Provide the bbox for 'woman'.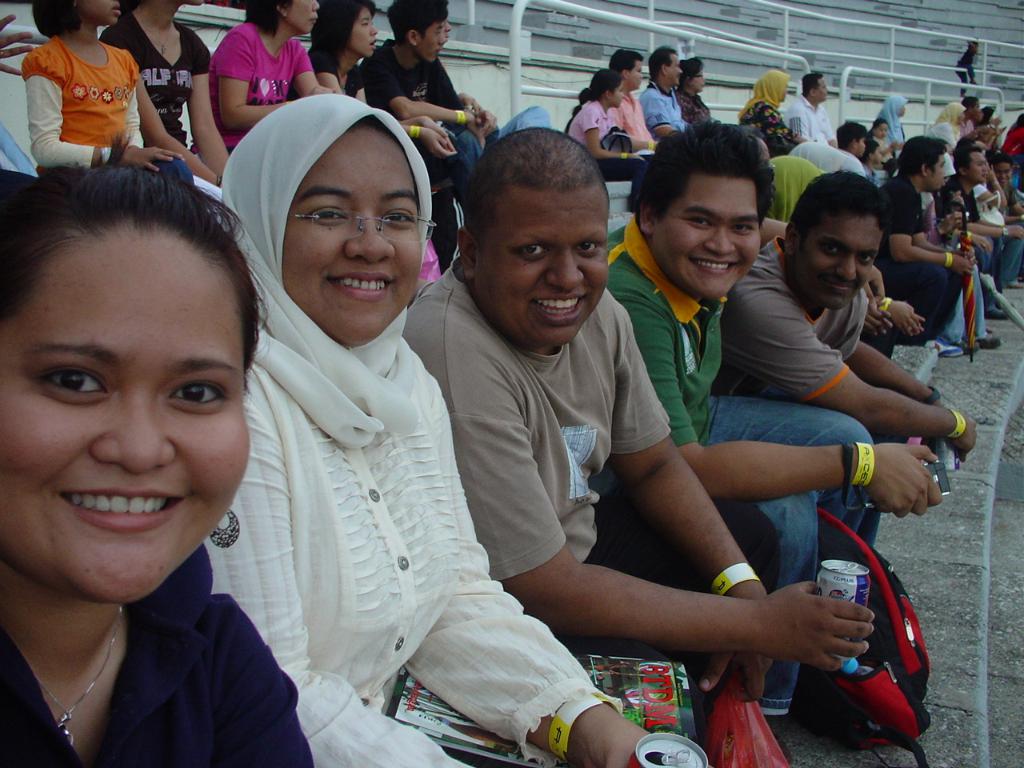
left=874, top=104, right=906, bottom=156.
